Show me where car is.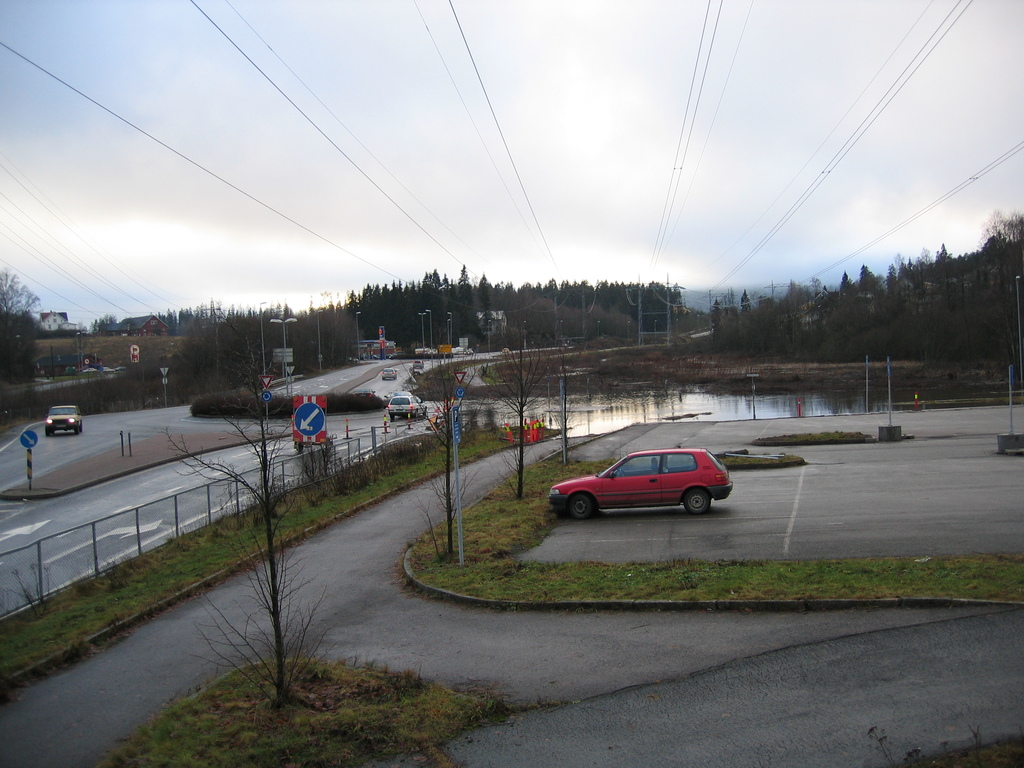
car is at [556, 452, 723, 530].
